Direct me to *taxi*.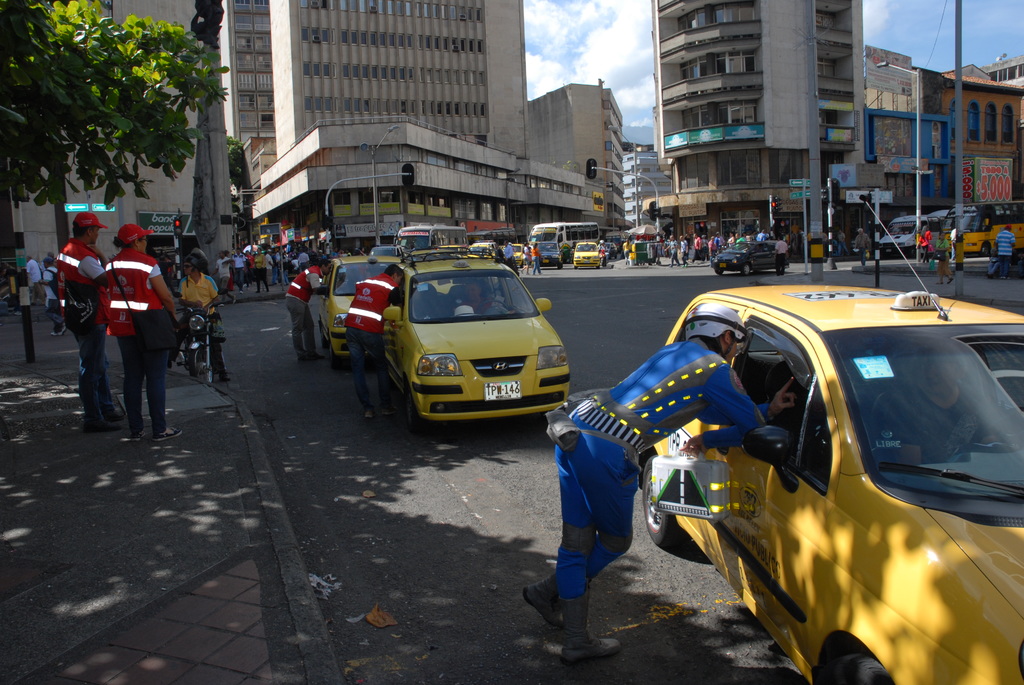
Direction: Rect(318, 254, 404, 366).
